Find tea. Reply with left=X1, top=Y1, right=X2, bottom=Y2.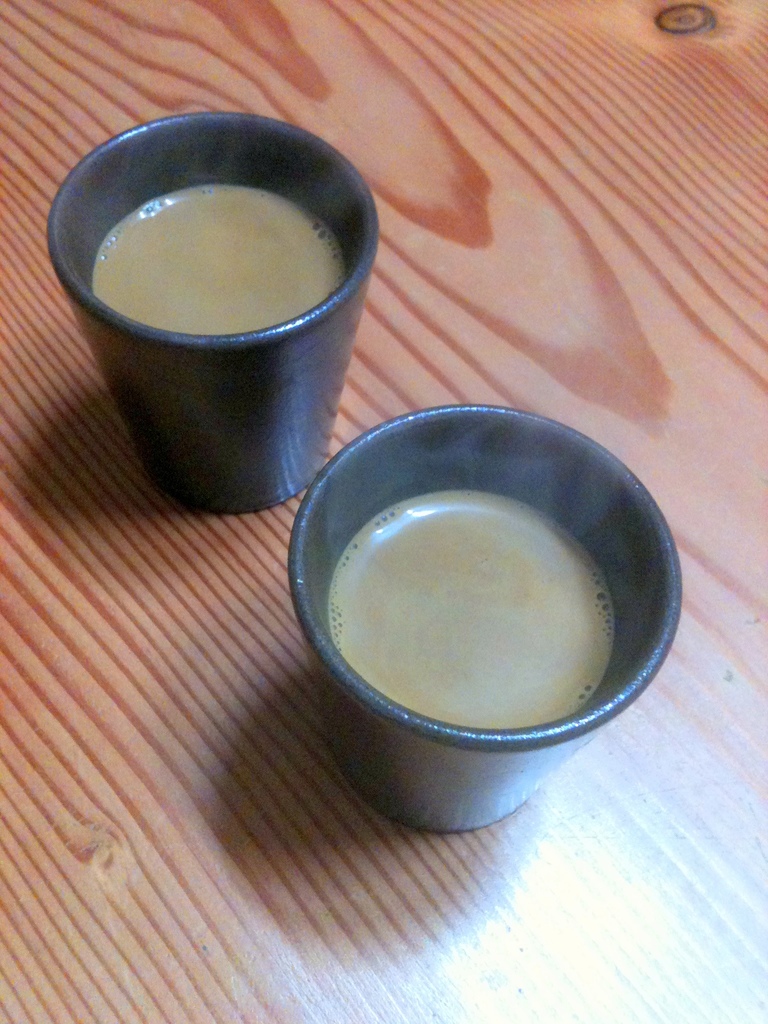
left=331, top=497, right=616, bottom=728.
